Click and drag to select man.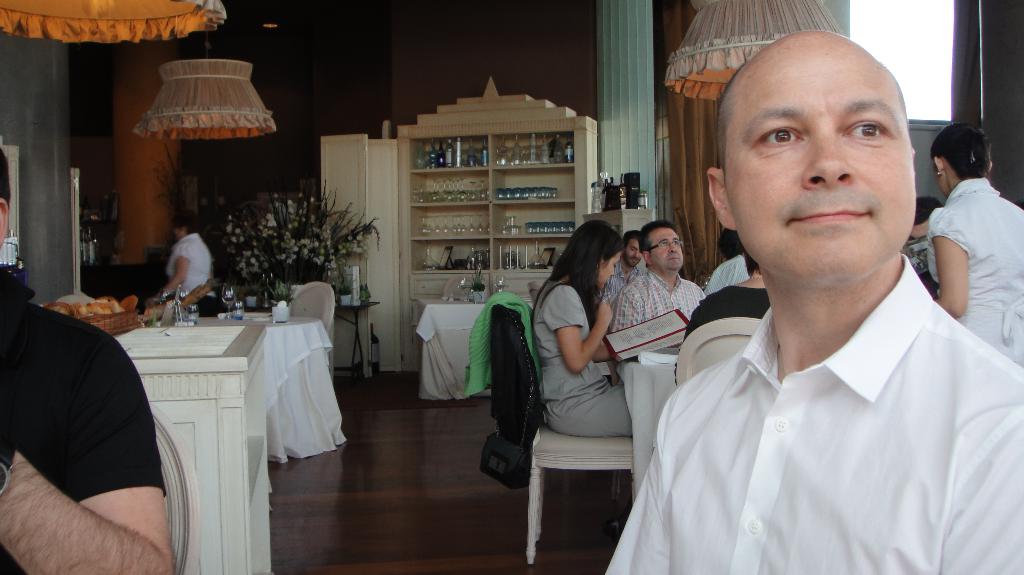
Selection: <bbox>0, 146, 167, 574</bbox>.
